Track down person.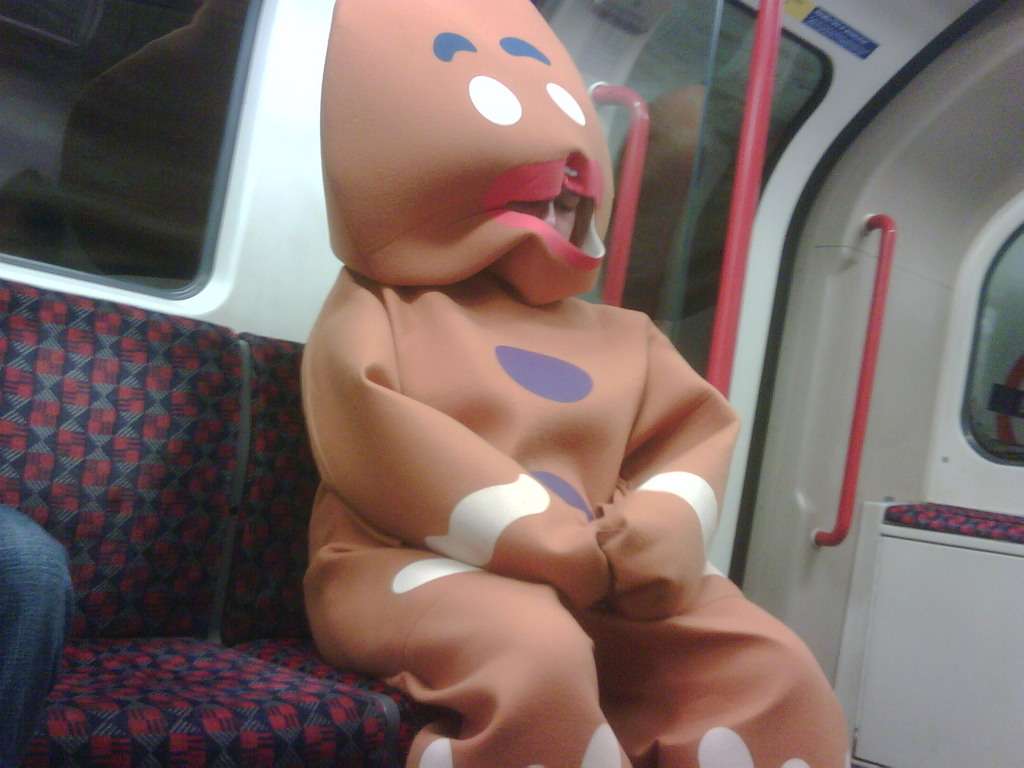
Tracked to rect(294, 0, 799, 755).
